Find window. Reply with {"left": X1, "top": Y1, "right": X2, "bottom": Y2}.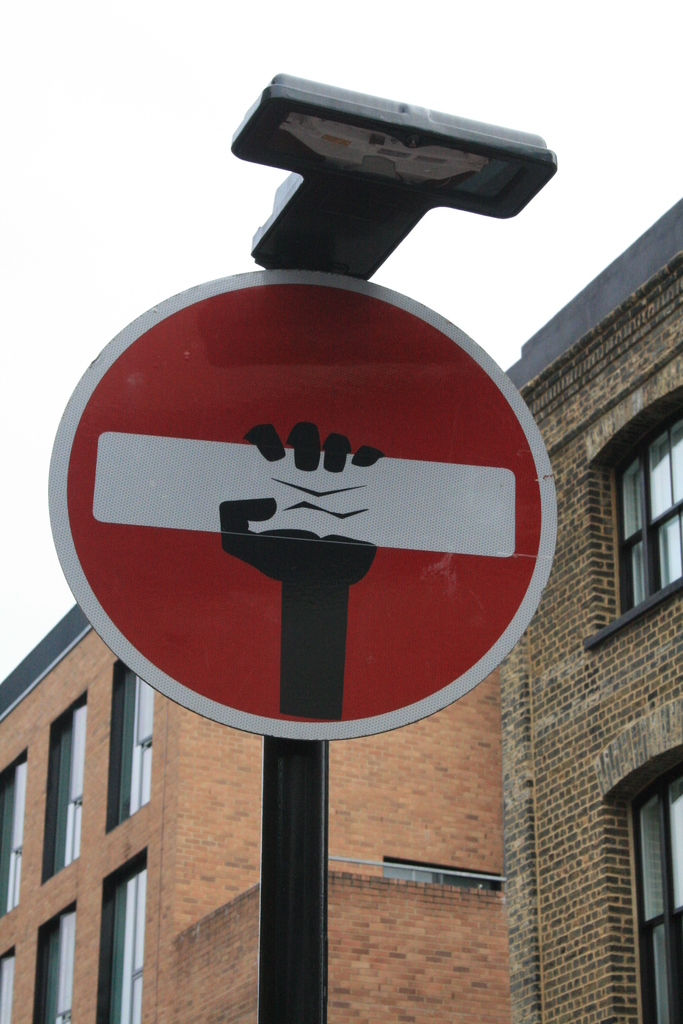
{"left": 0, "top": 749, "right": 28, "bottom": 913}.
